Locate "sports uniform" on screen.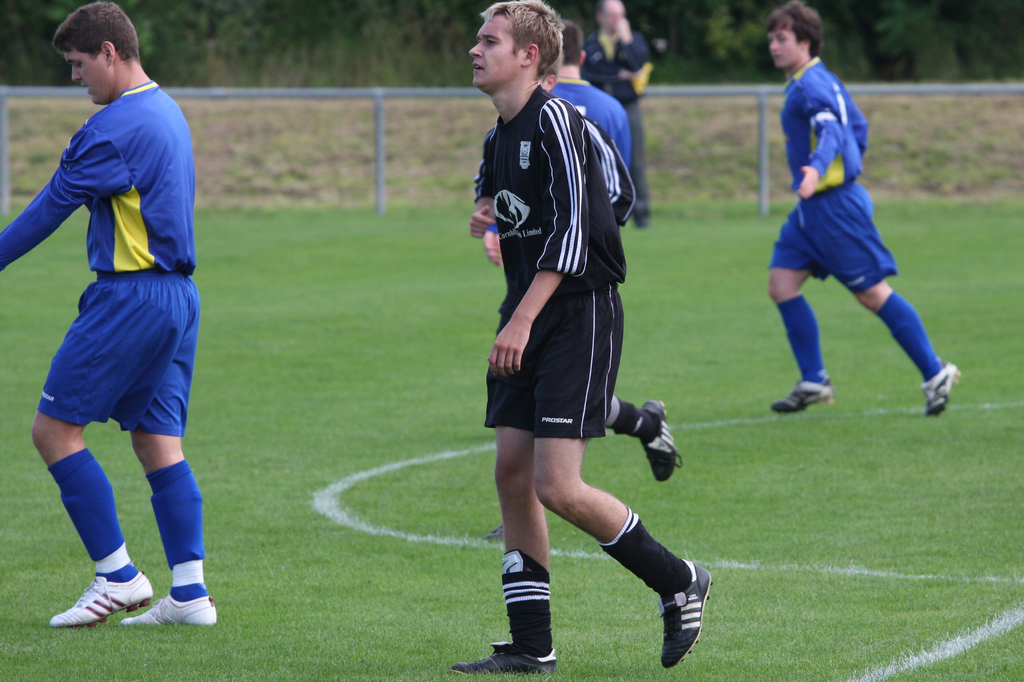
On screen at (left=492, top=88, right=623, bottom=438).
